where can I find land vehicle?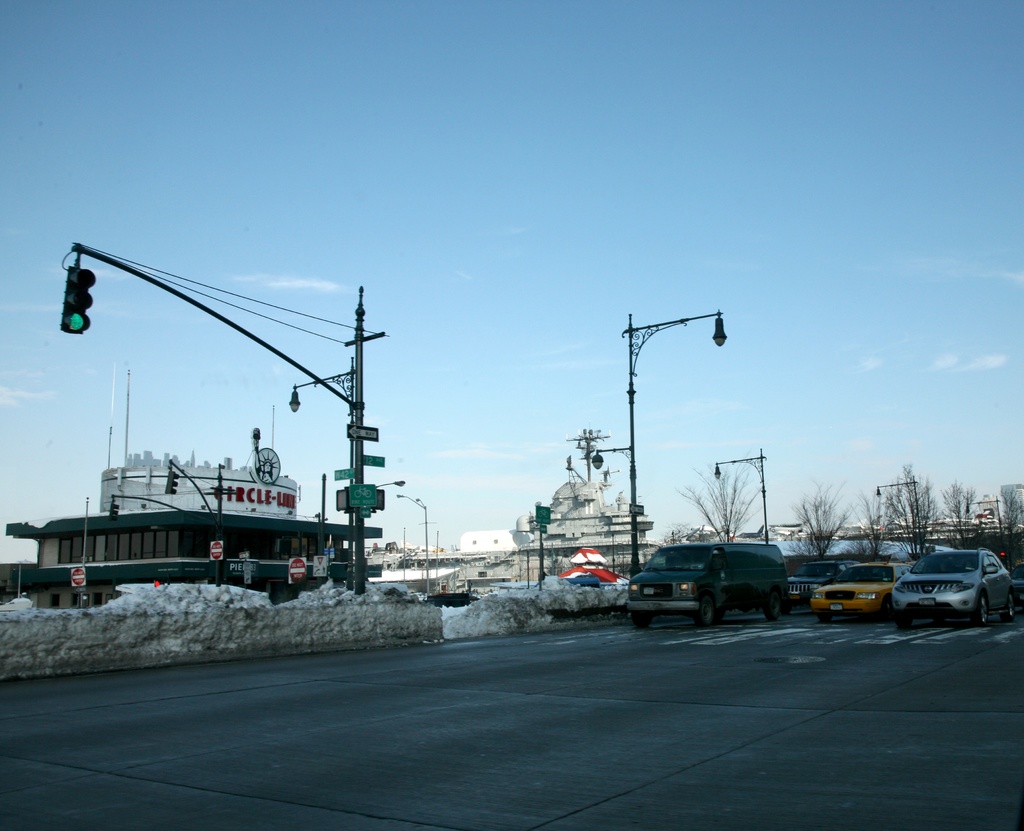
You can find it at left=808, top=561, right=913, bottom=624.
